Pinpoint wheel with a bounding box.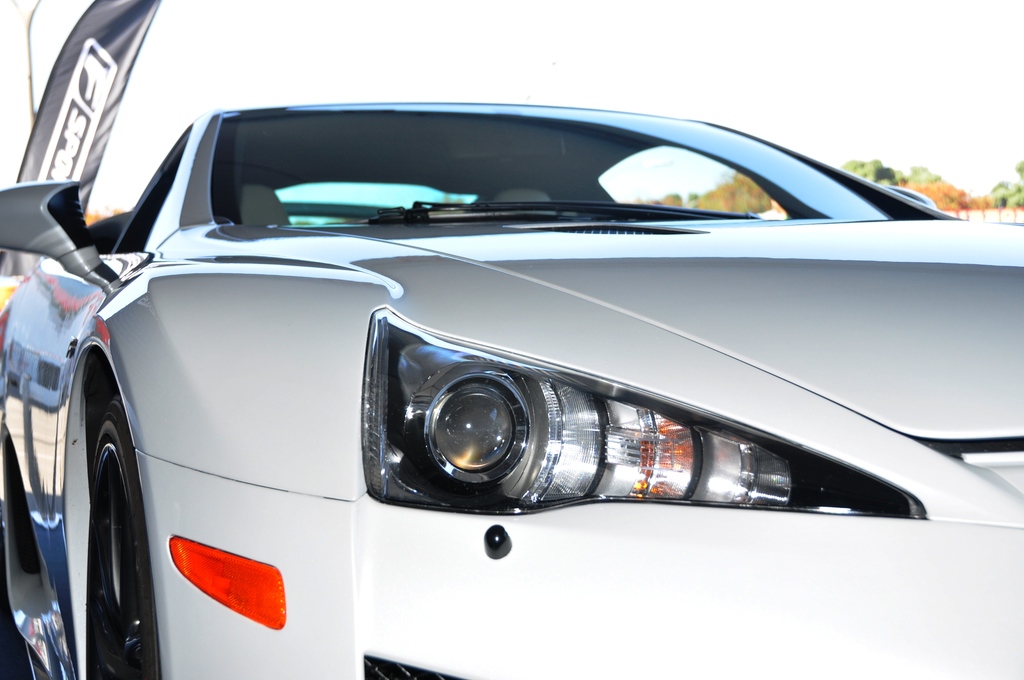
<region>83, 391, 159, 679</region>.
